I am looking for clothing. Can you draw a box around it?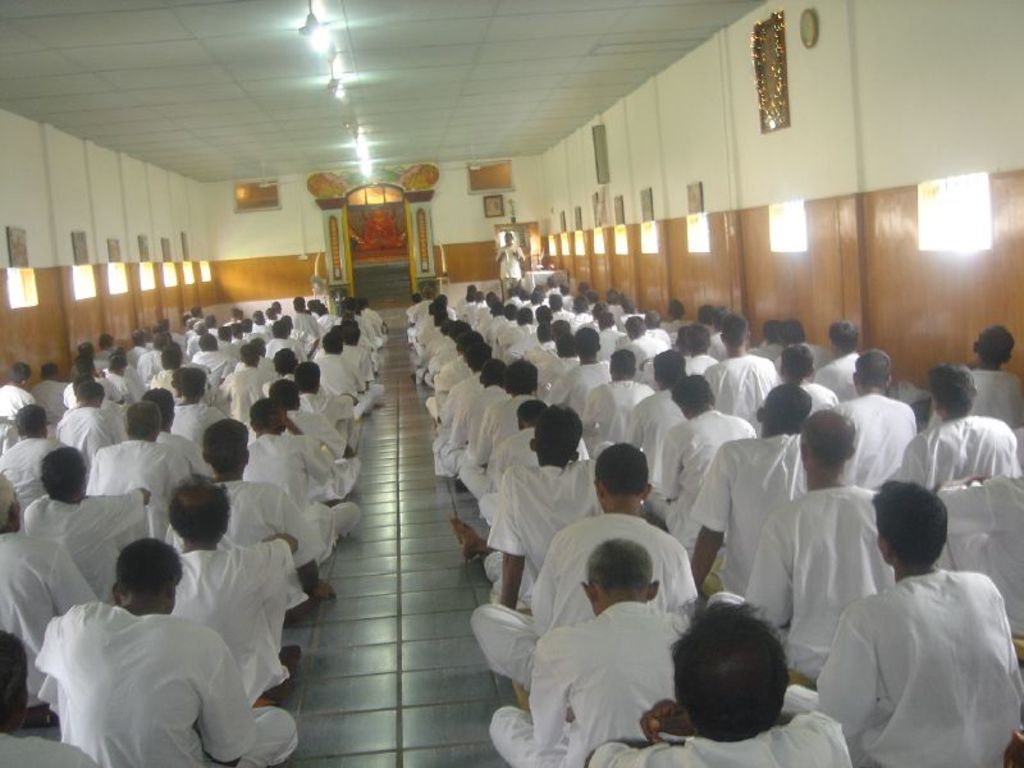
Sure, the bounding box is bbox(472, 303, 495, 328).
